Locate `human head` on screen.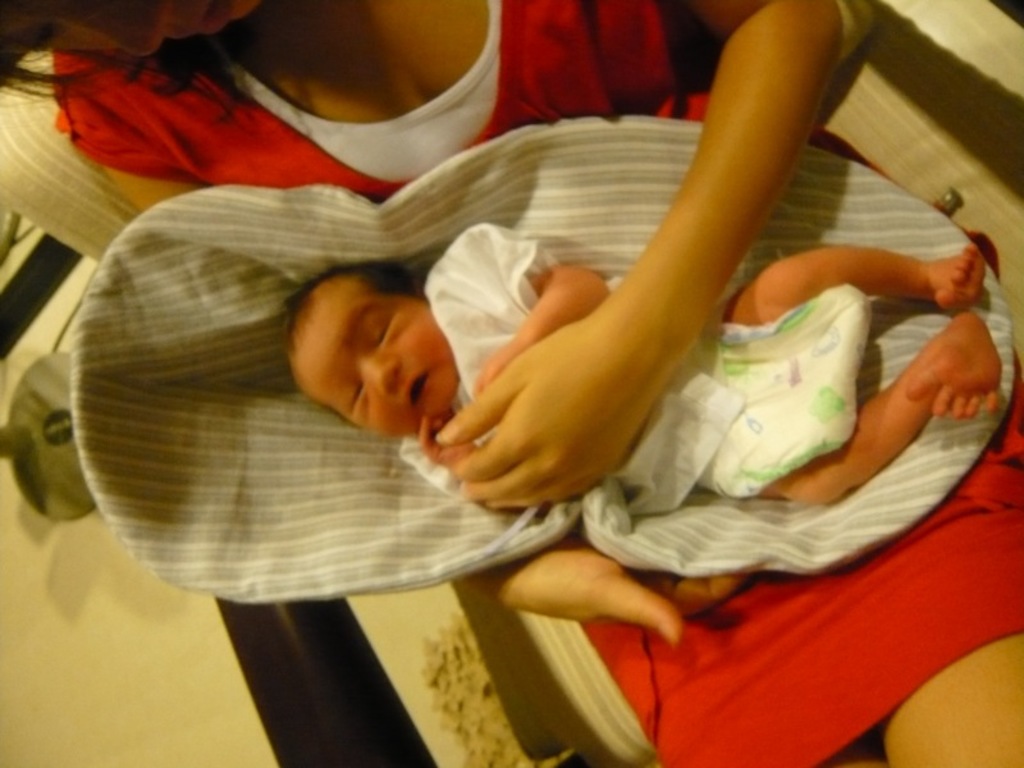
On screen at 0, 0, 264, 59.
